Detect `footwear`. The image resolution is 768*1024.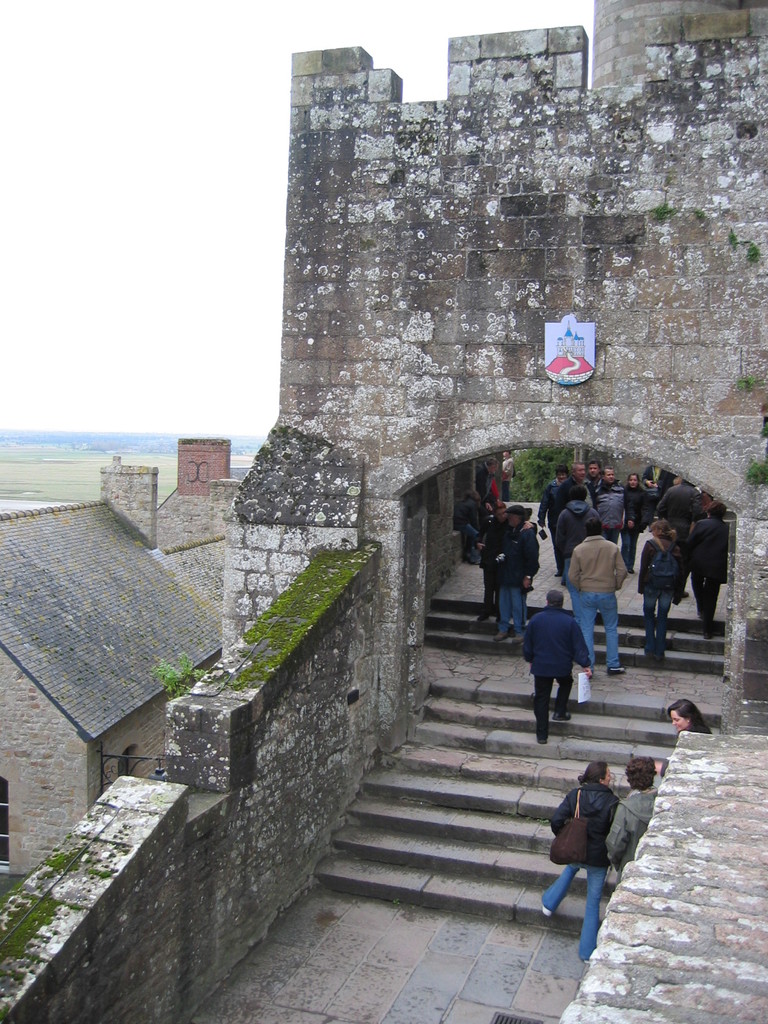
552:707:573:723.
